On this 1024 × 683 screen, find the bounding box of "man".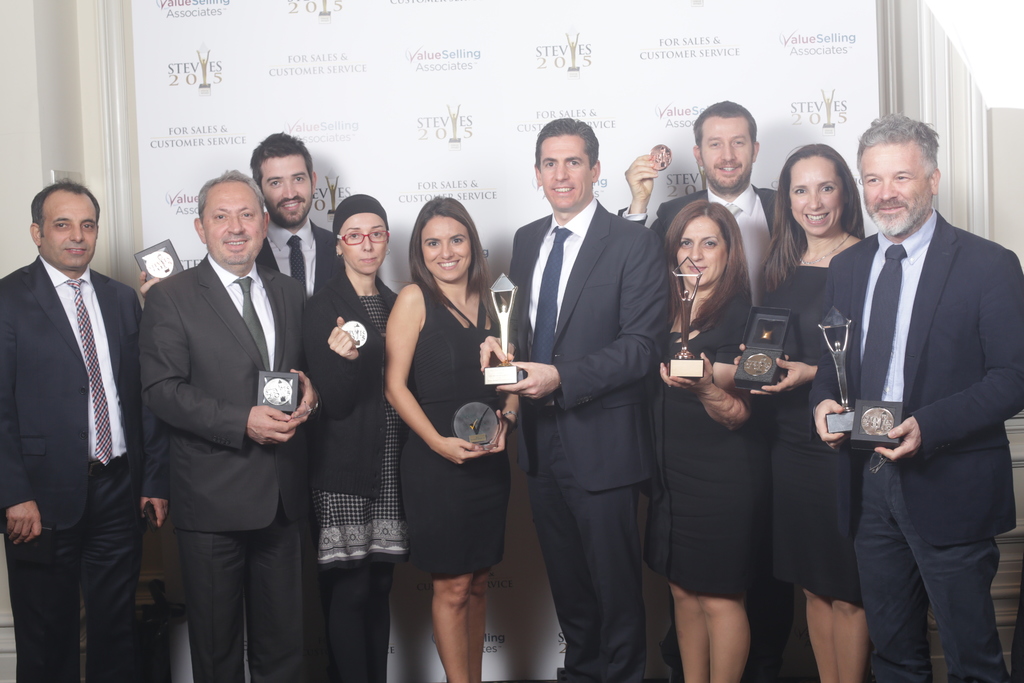
Bounding box: pyautogui.locateOnScreen(0, 180, 145, 682).
